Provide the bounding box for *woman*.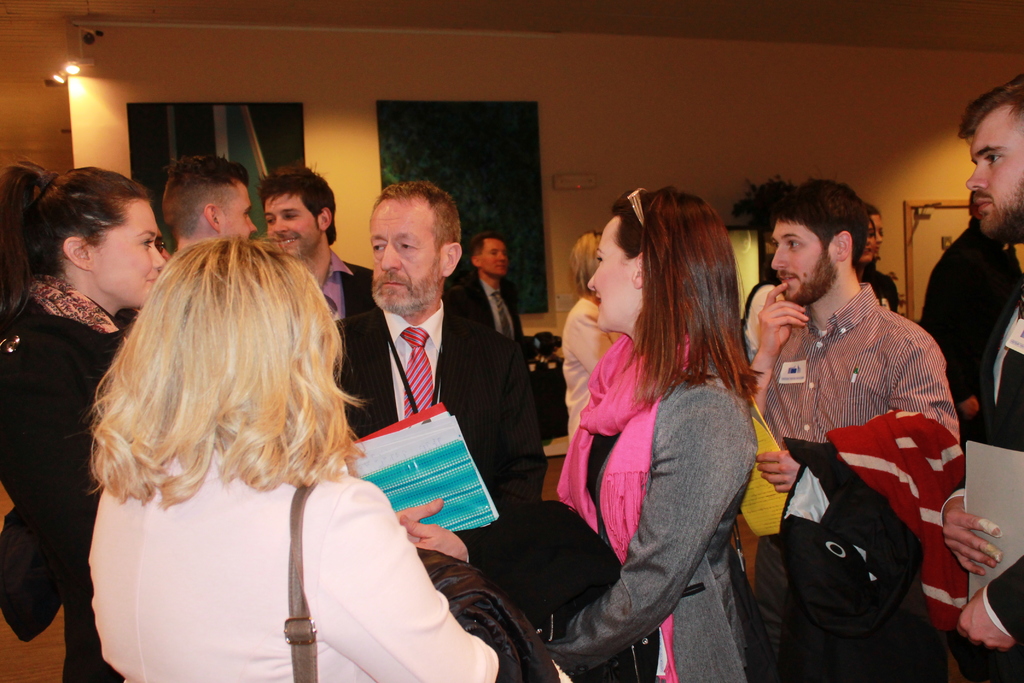
rect(89, 236, 501, 682).
